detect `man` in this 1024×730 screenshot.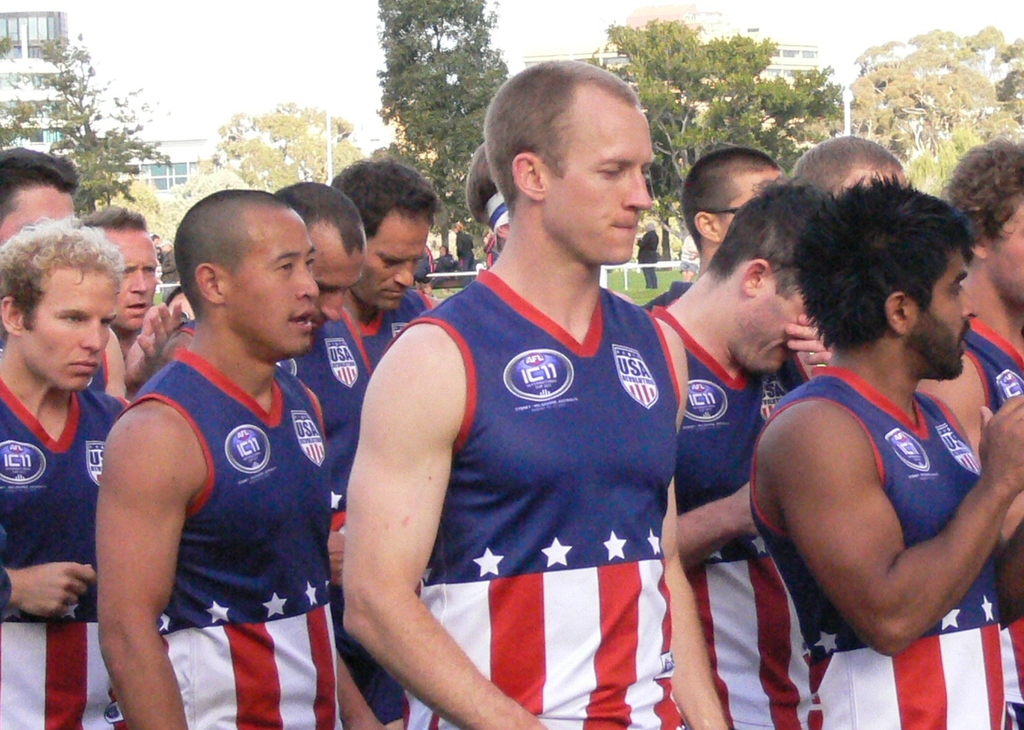
Detection: select_region(344, 62, 732, 729).
